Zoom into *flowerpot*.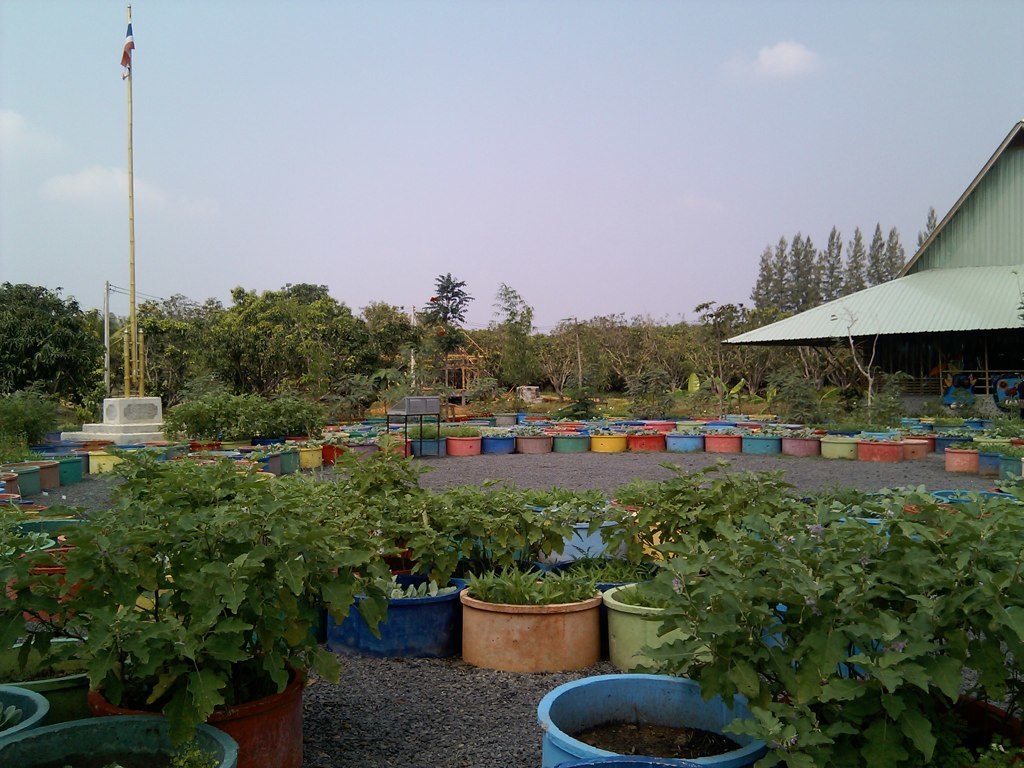
Zoom target: 315/581/474/664.
